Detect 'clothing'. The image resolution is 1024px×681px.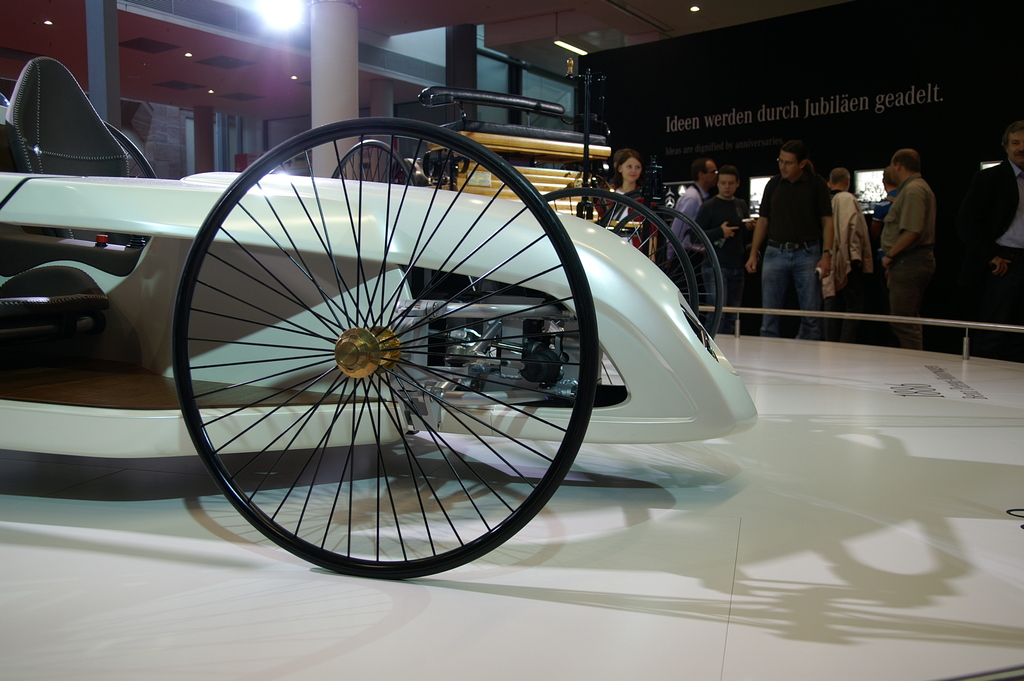
817,193,864,291.
